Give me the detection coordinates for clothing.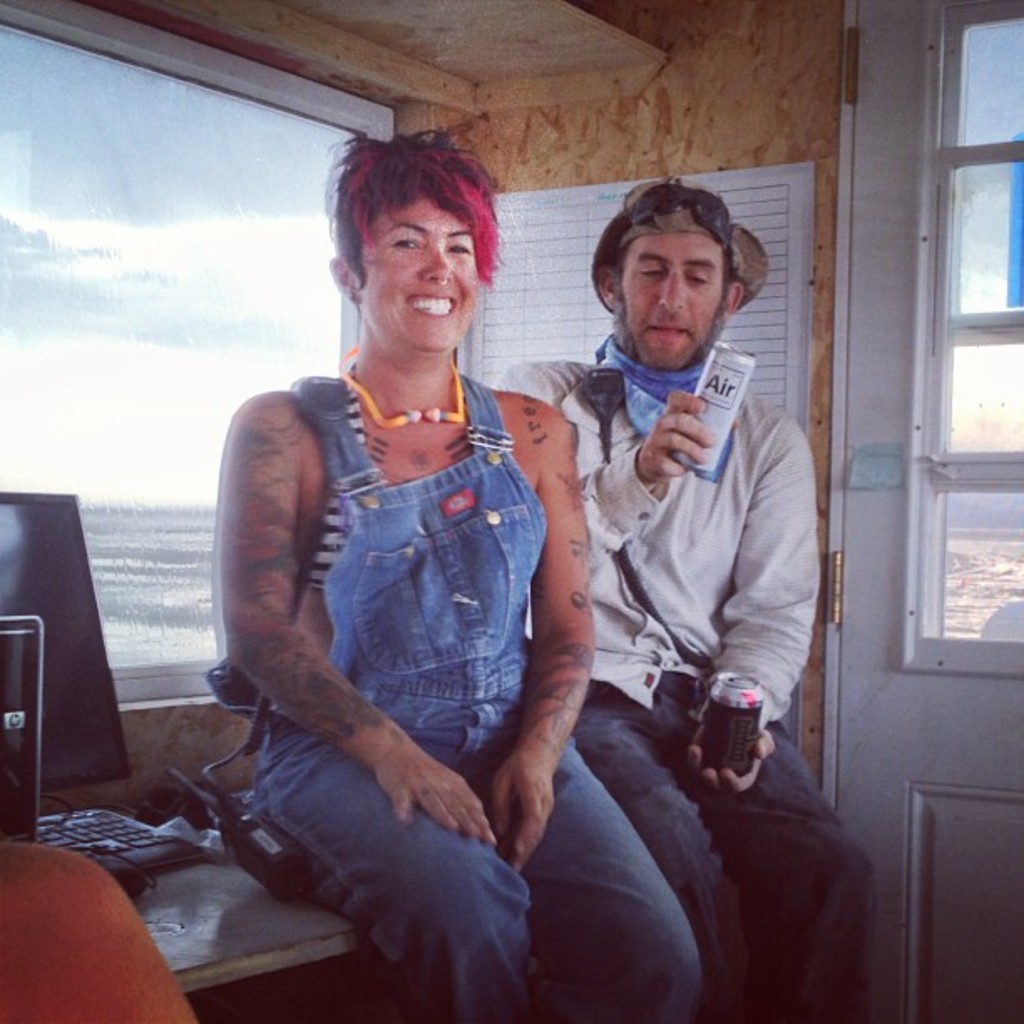
[238,353,709,1022].
